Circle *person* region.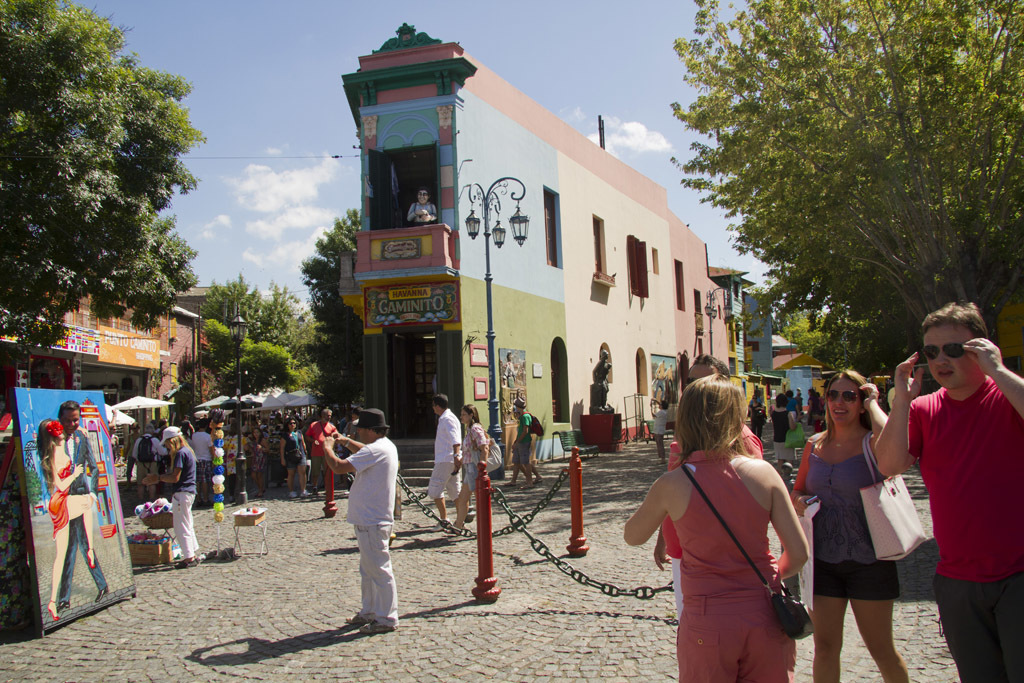
Region: <box>424,395,463,529</box>.
